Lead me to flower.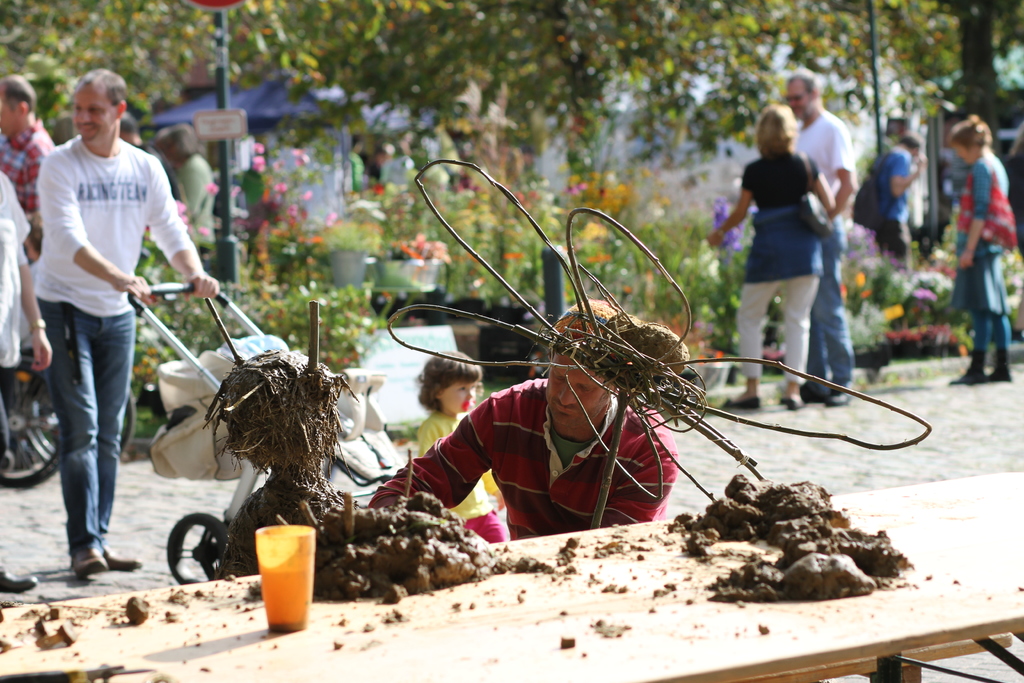
Lead to <region>252, 159, 262, 168</region>.
